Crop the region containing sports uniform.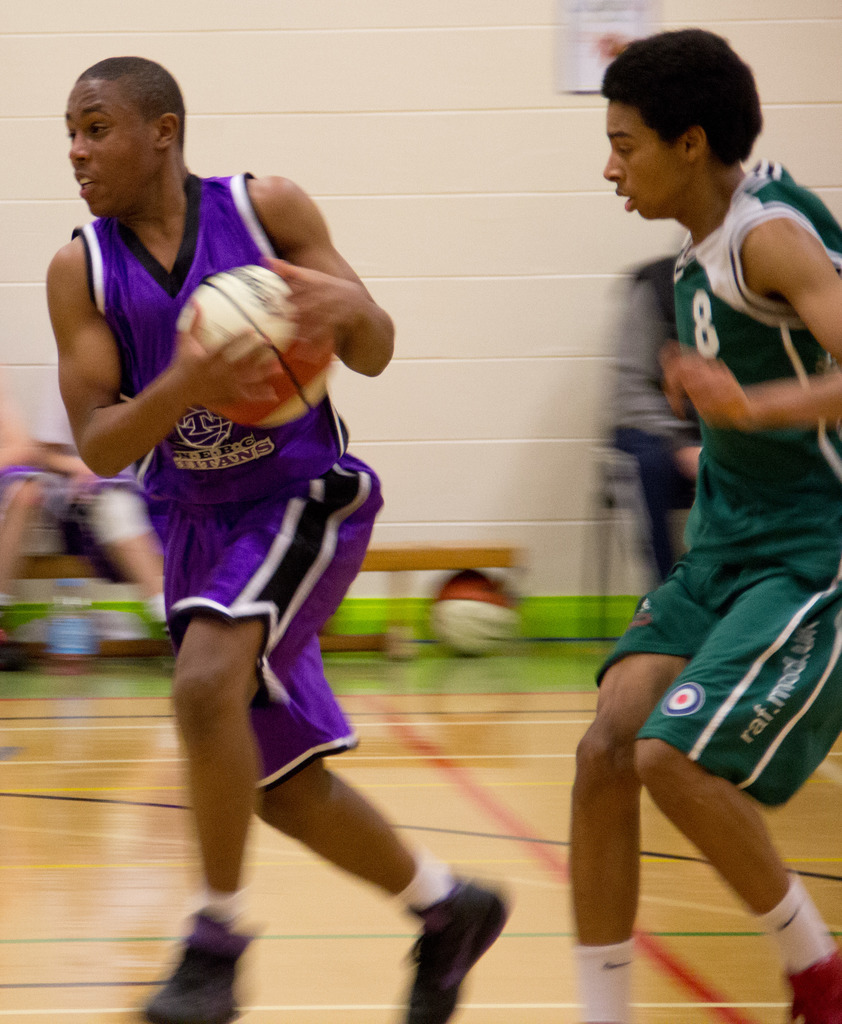
Crop region: bbox=(73, 176, 515, 1023).
